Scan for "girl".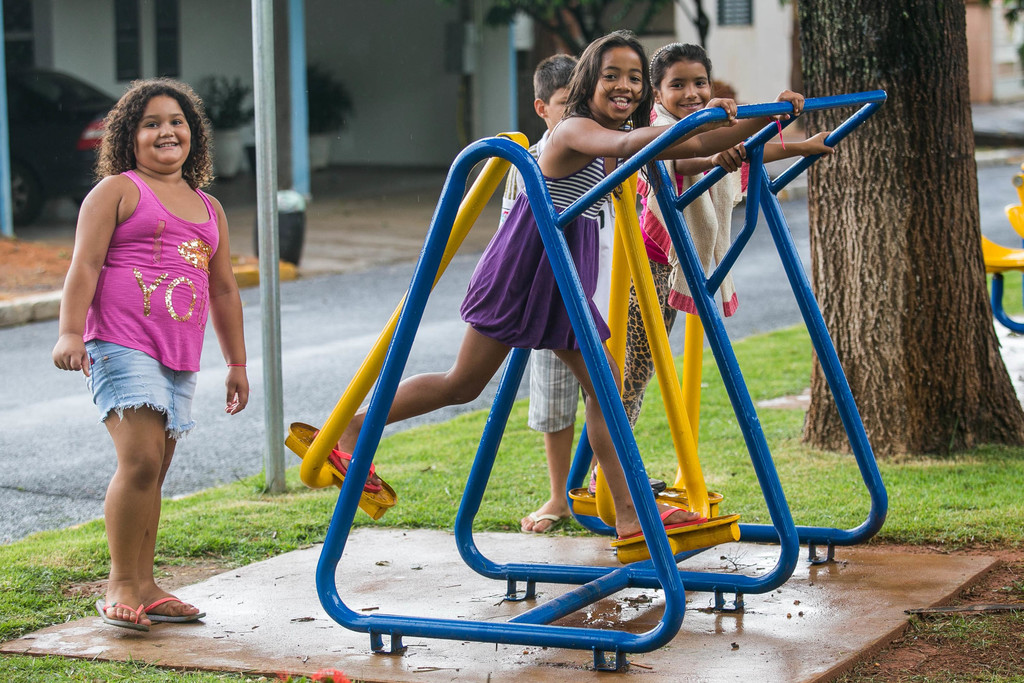
Scan result: [316,26,806,546].
